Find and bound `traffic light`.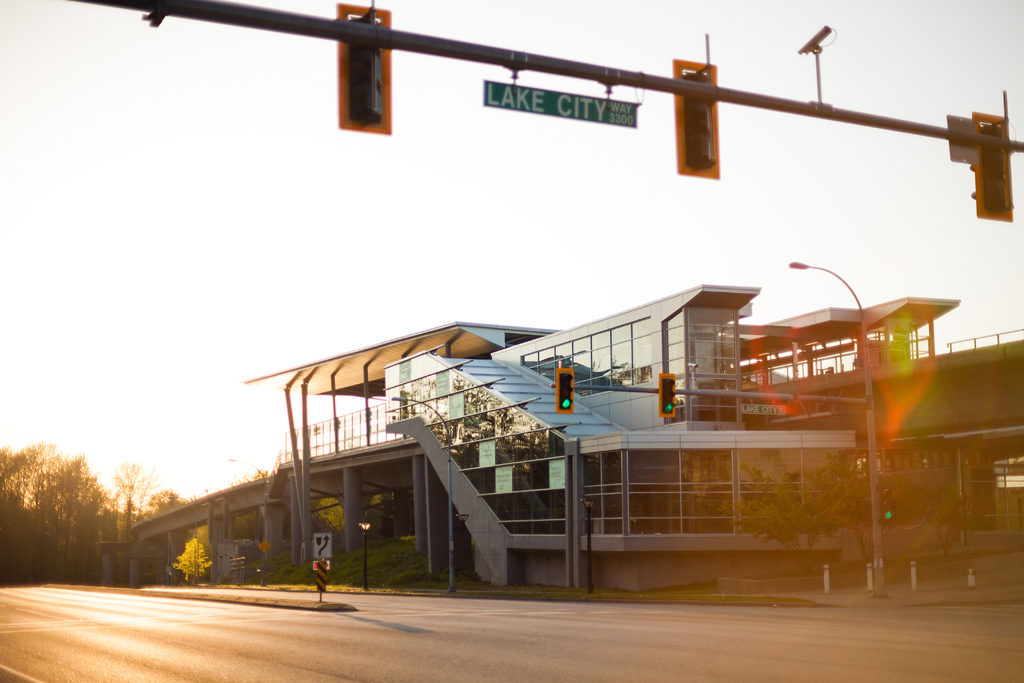
Bound: bbox=(880, 488, 897, 527).
